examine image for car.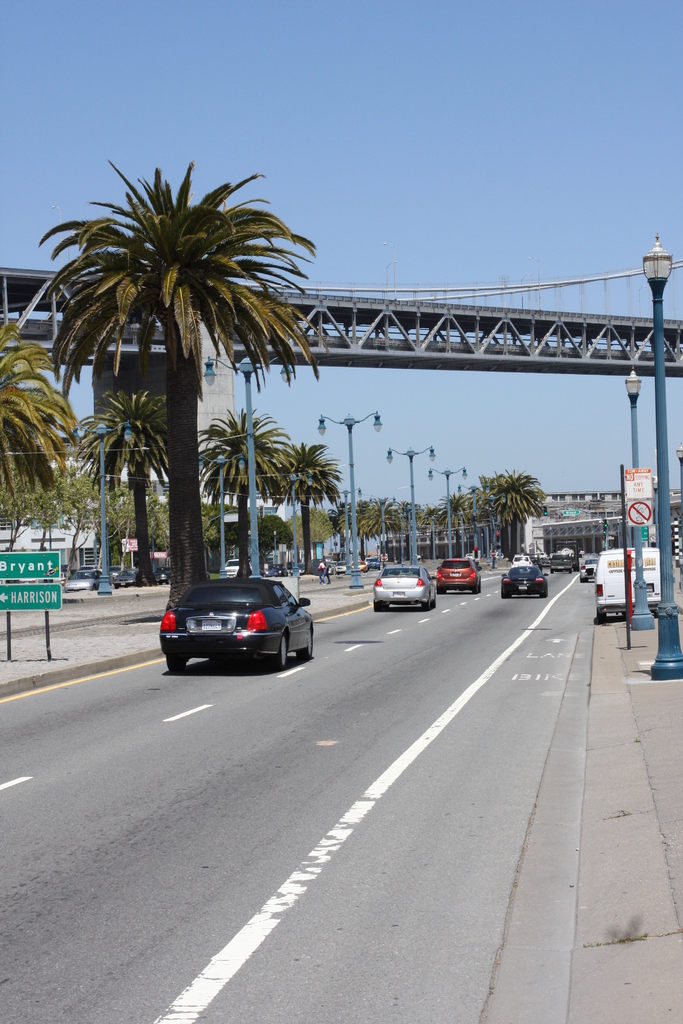
Examination result: [left=438, top=556, right=482, bottom=590].
